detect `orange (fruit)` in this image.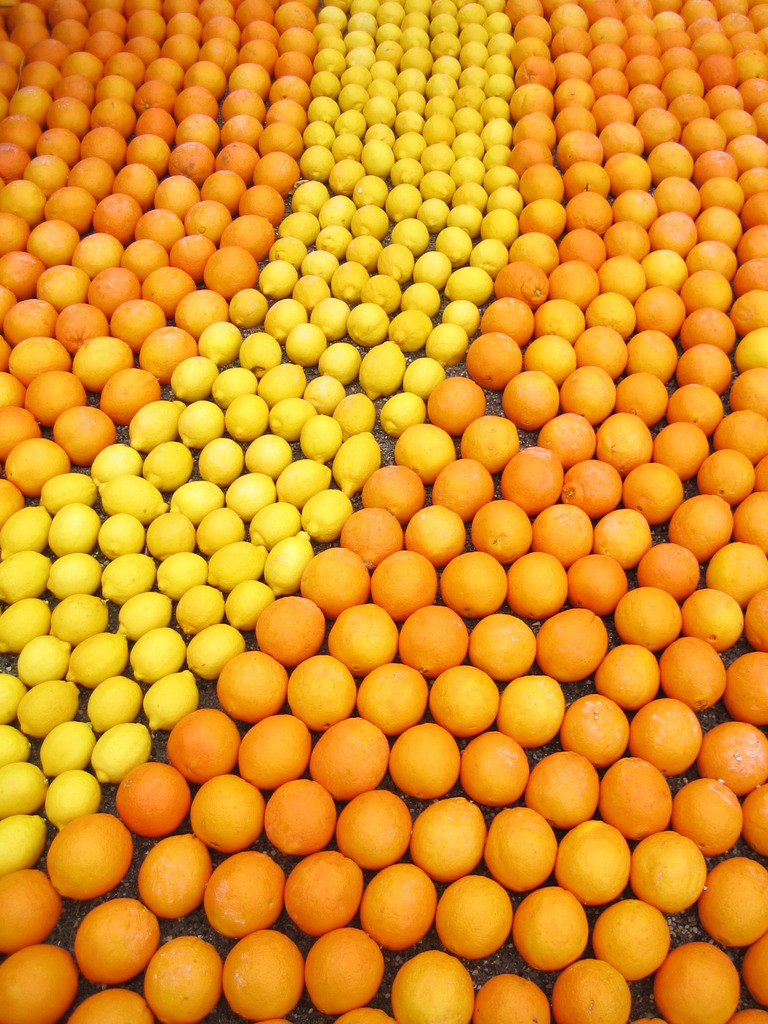
Detection: select_region(0, 0, 767, 1018).
